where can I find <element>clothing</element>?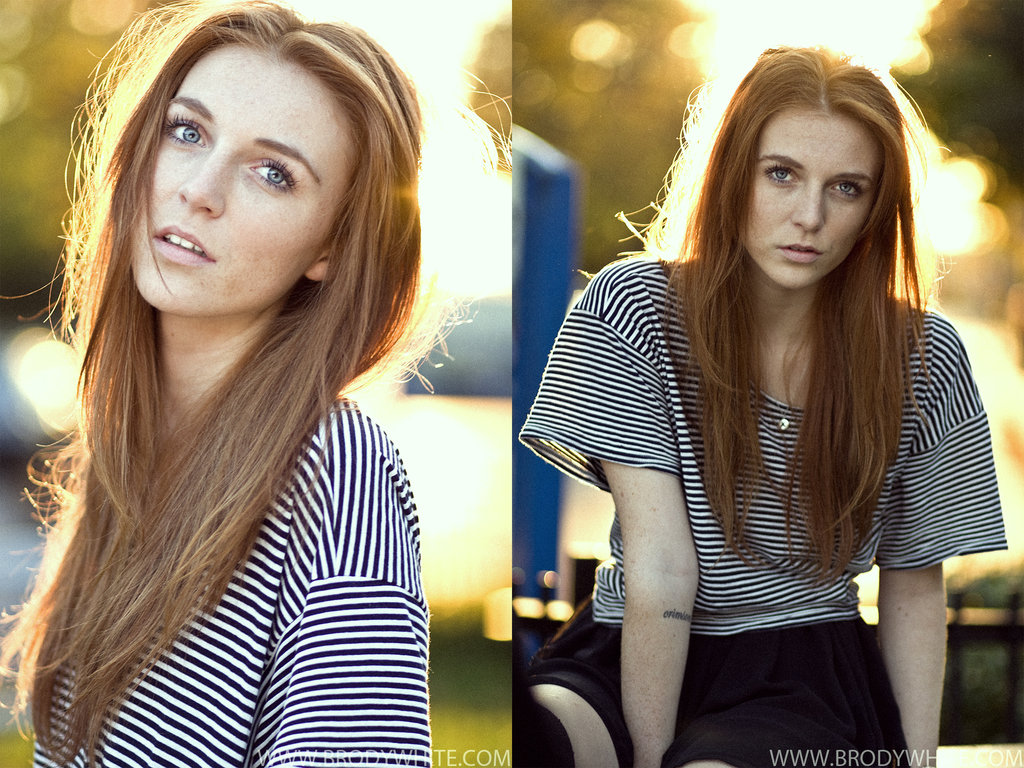
You can find it at l=27, t=391, r=435, b=767.
